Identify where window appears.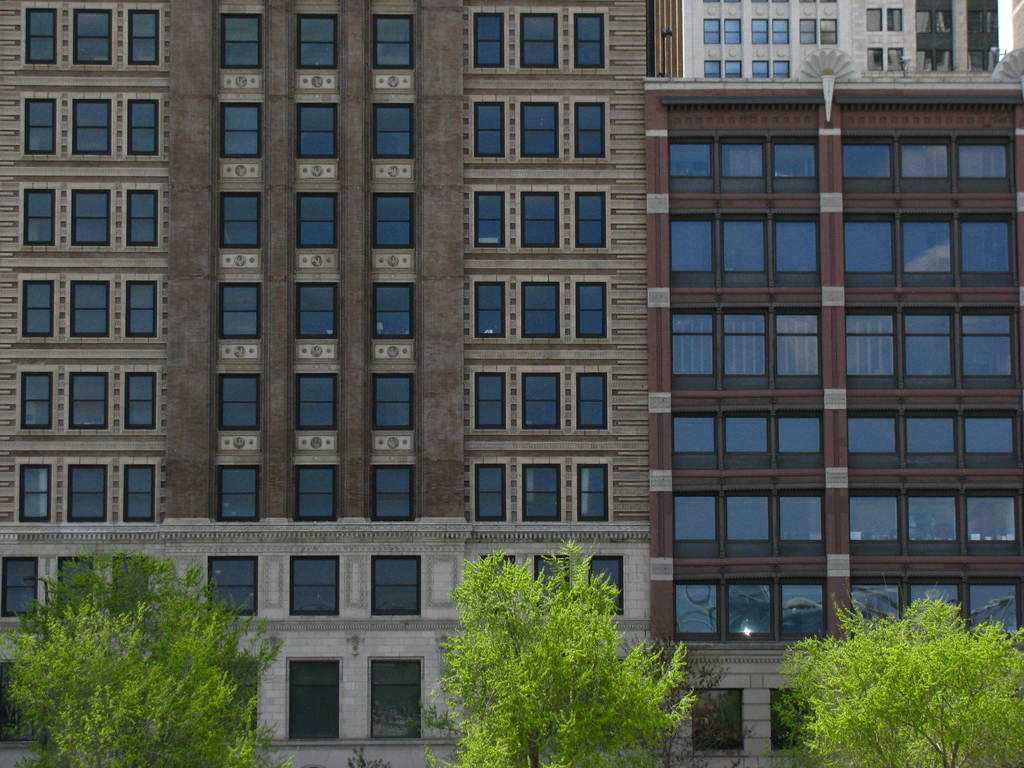
Appears at detection(849, 569, 1023, 642).
